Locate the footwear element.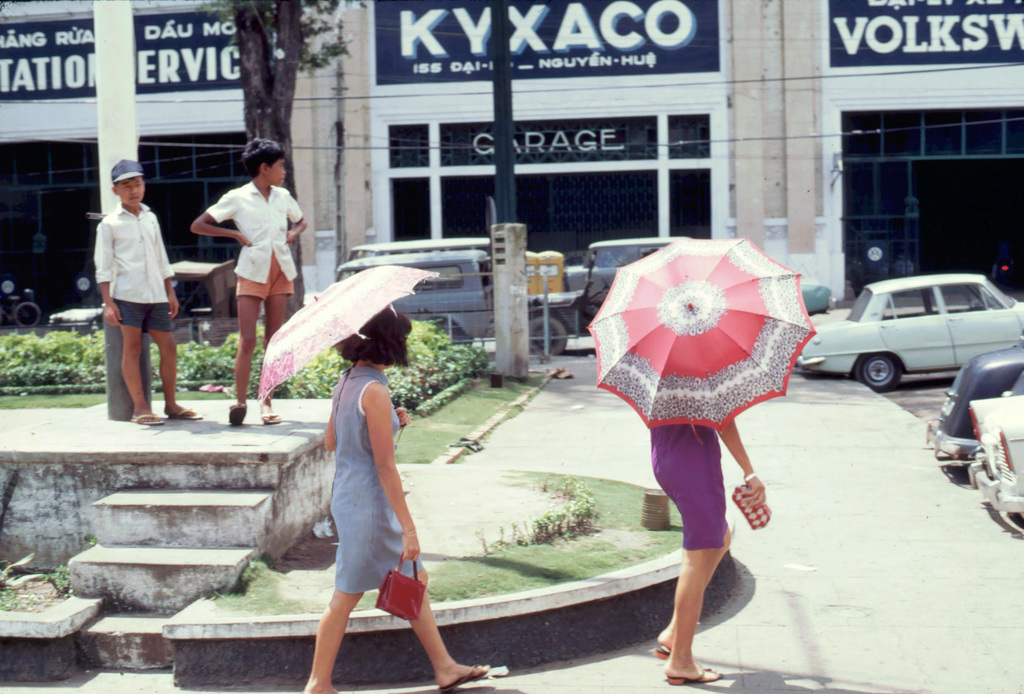
Element bbox: bbox=(127, 411, 163, 426).
